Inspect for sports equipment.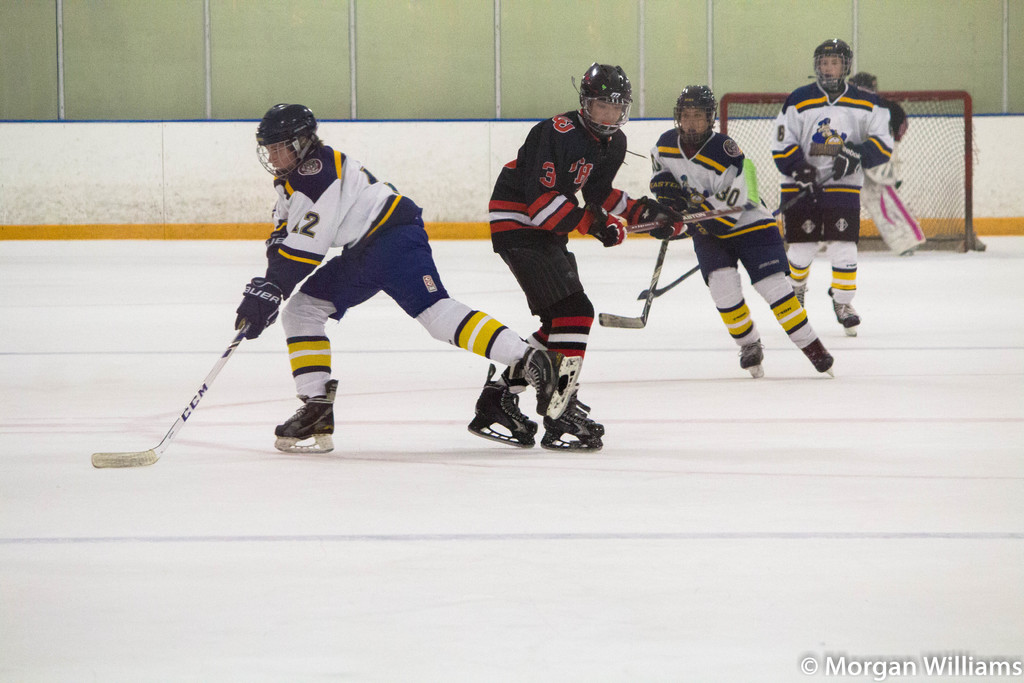
Inspection: left=637, top=201, right=682, bottom=246.
